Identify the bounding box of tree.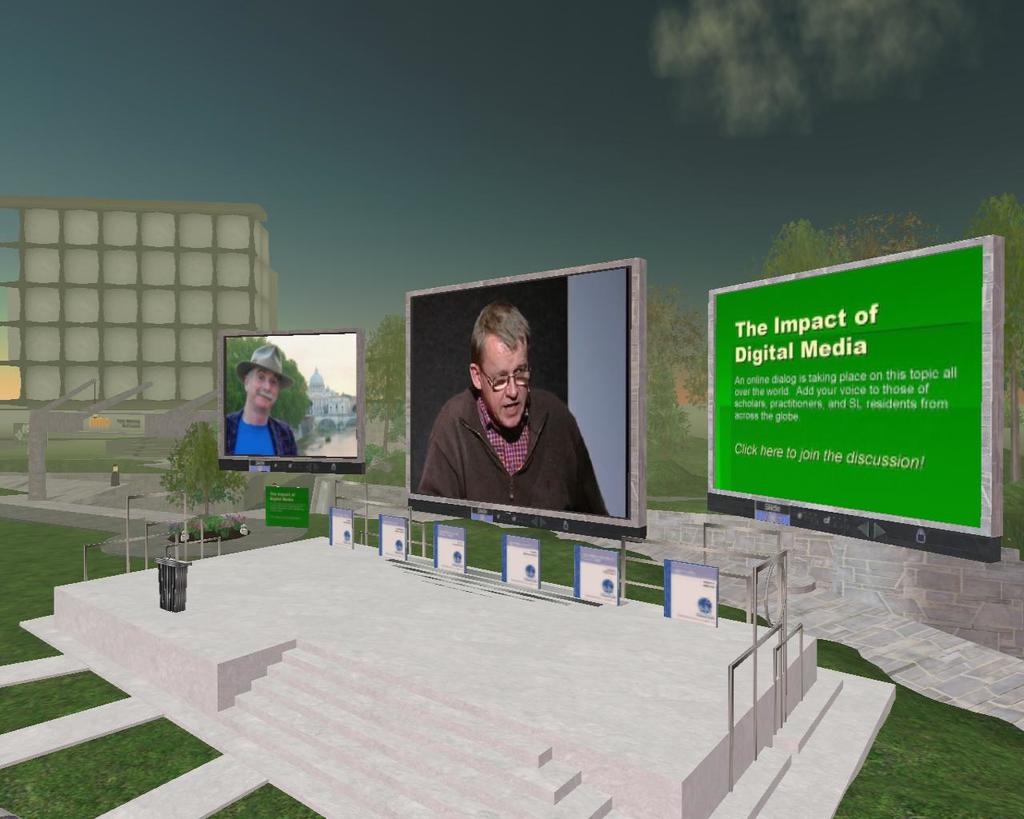
region(760, 219, 938, 279).
